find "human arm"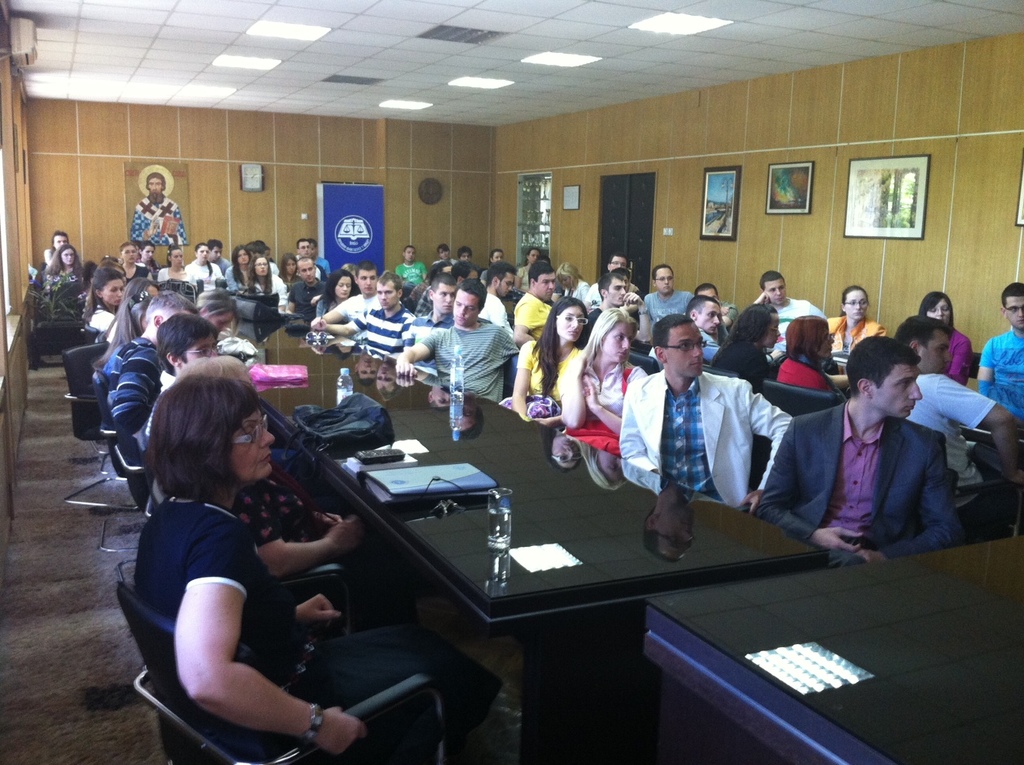
rect(396, 266, 401, 277)
